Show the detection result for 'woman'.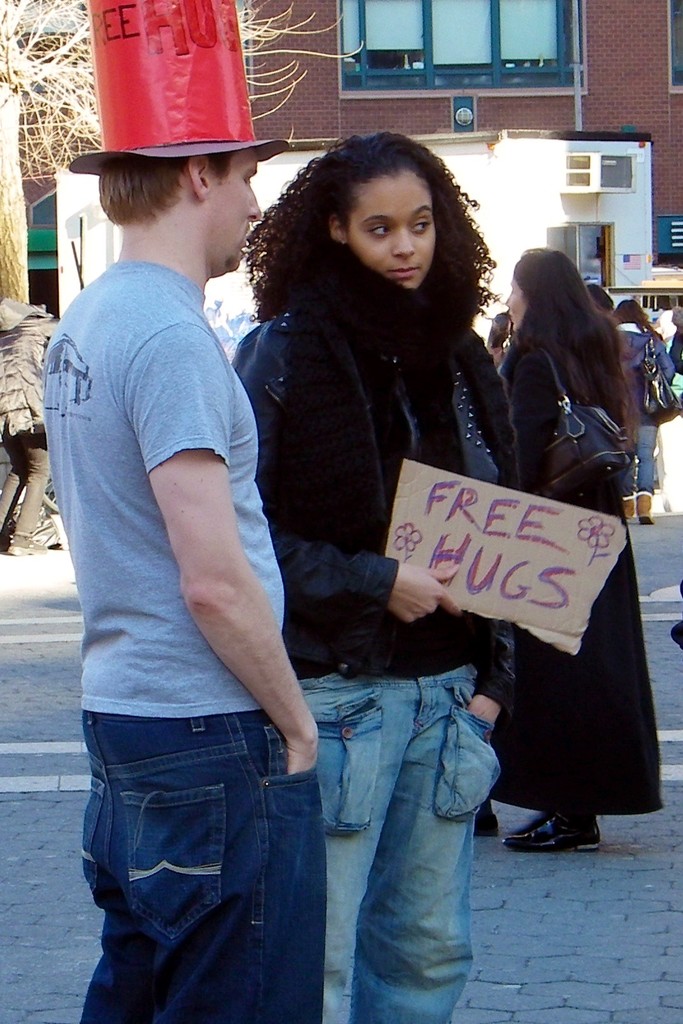
pyautogui.locateOnScreen(608, 300, 664, 531).
